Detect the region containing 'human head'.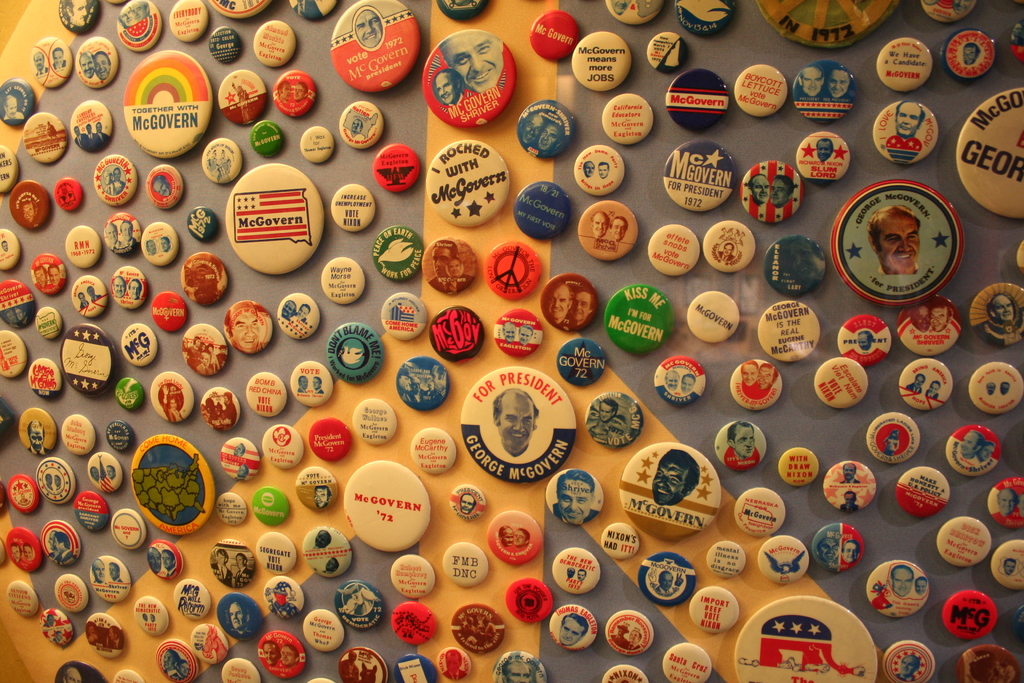
l=314, t=376, r=322, b=390.
